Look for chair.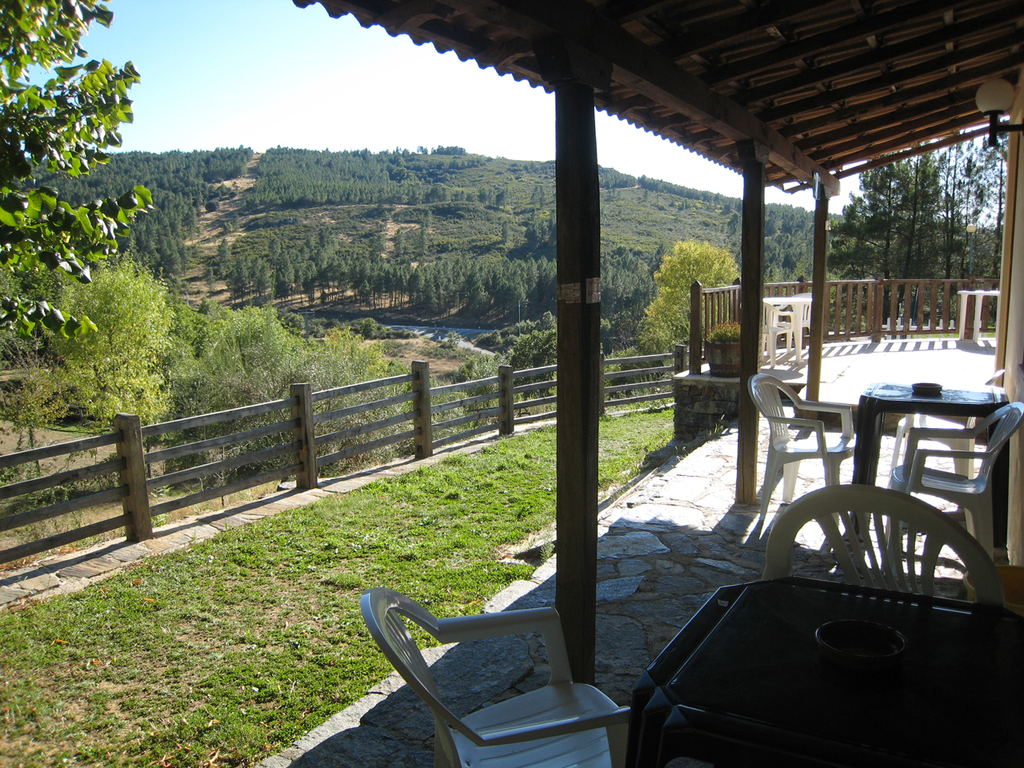
Found: rect(887, 369, 1003, 477).
